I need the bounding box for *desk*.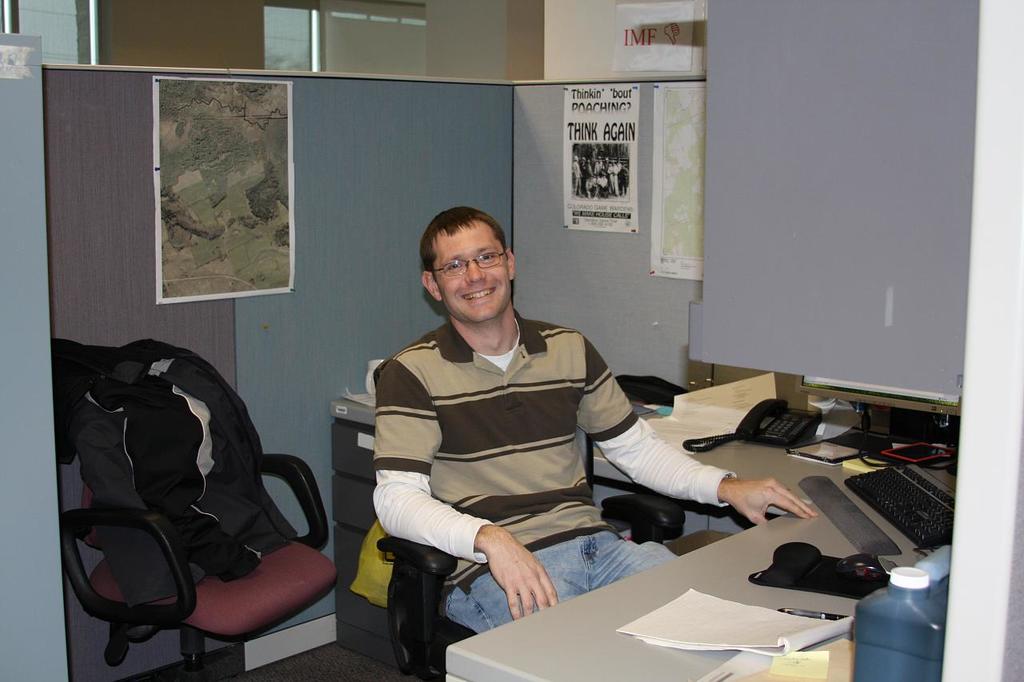
Here it is: 409,472,954,676.
